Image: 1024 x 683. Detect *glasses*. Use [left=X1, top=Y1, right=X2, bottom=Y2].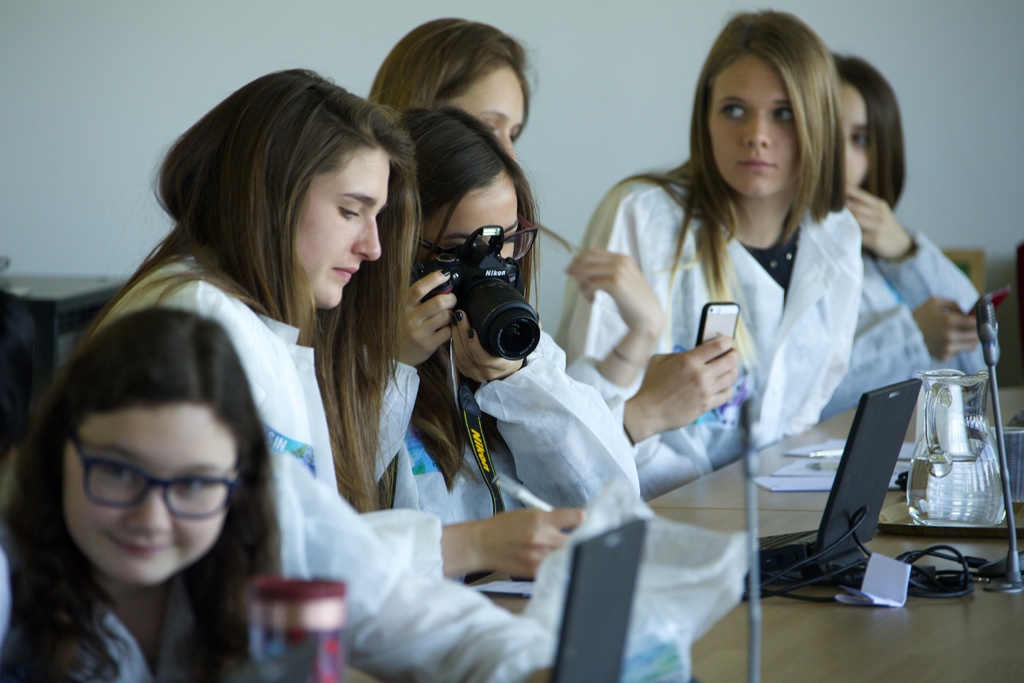
[left=68, top=427, right=238, bottom=518].
